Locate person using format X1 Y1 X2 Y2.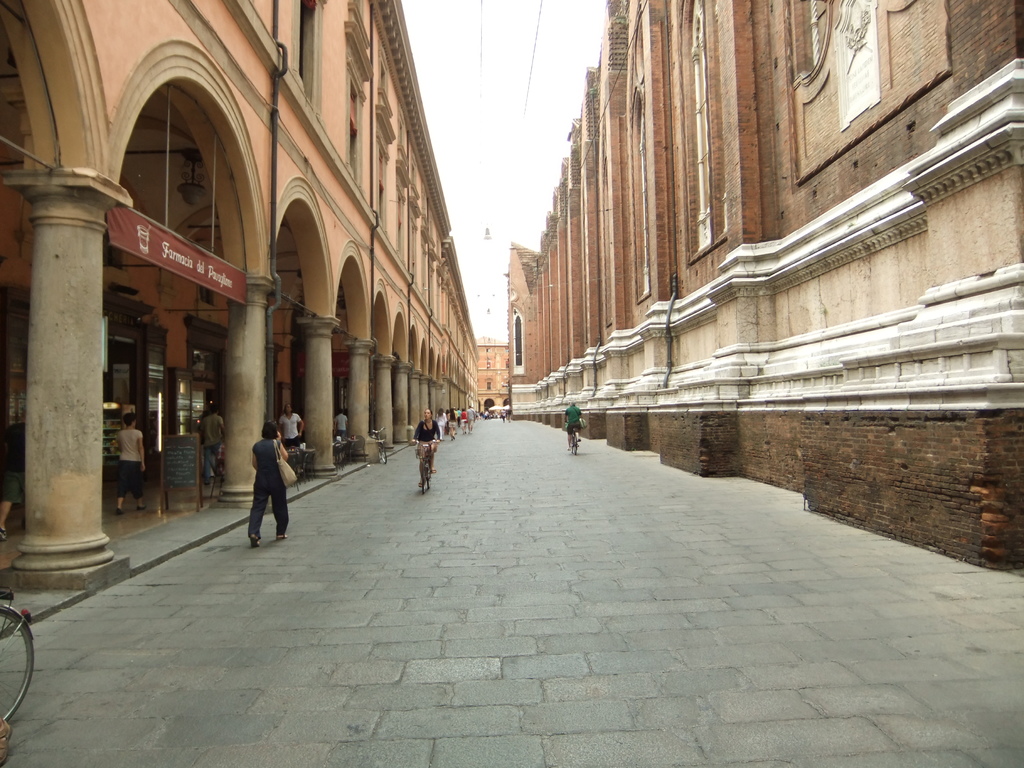
201 406 223 486.
